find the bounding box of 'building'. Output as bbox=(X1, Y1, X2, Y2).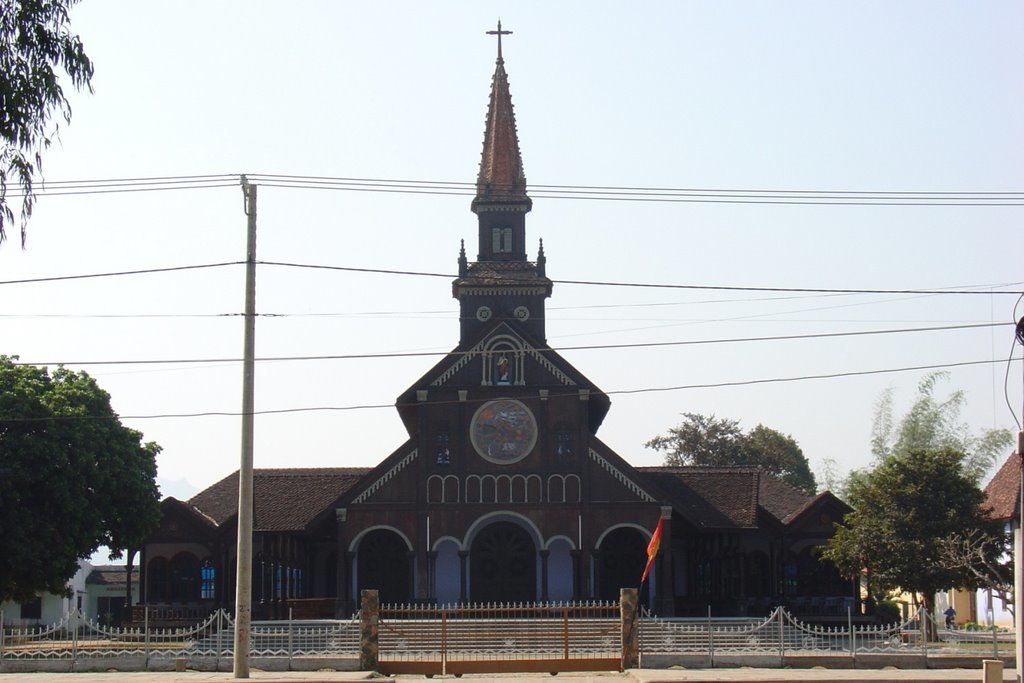
bbox=(136, 26, 864, 619).
